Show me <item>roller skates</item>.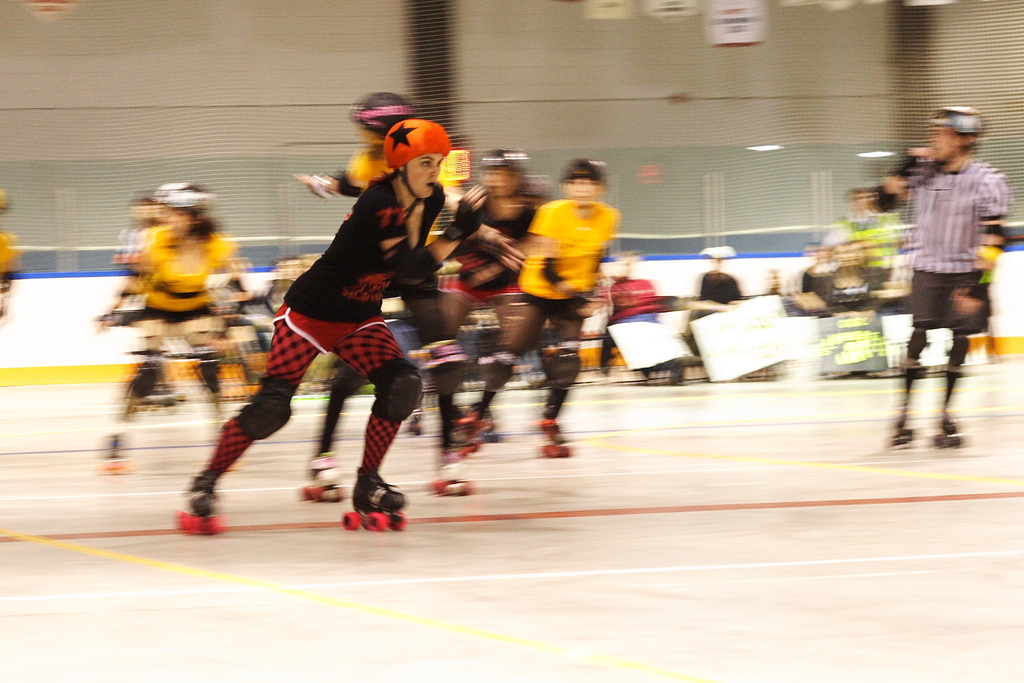
<item>roller skates</item> is here: Rect(887, 418, 912, 448).
